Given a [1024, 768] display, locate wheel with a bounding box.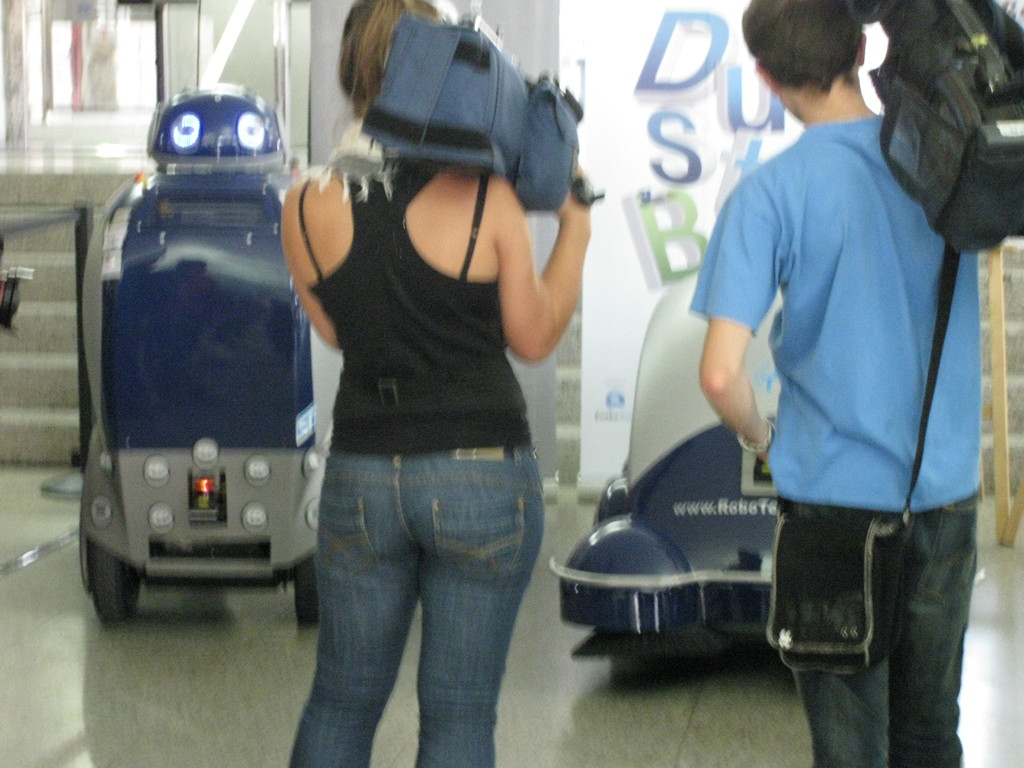
Located: <bbox>287, 558, 321, 621</bbox>.
